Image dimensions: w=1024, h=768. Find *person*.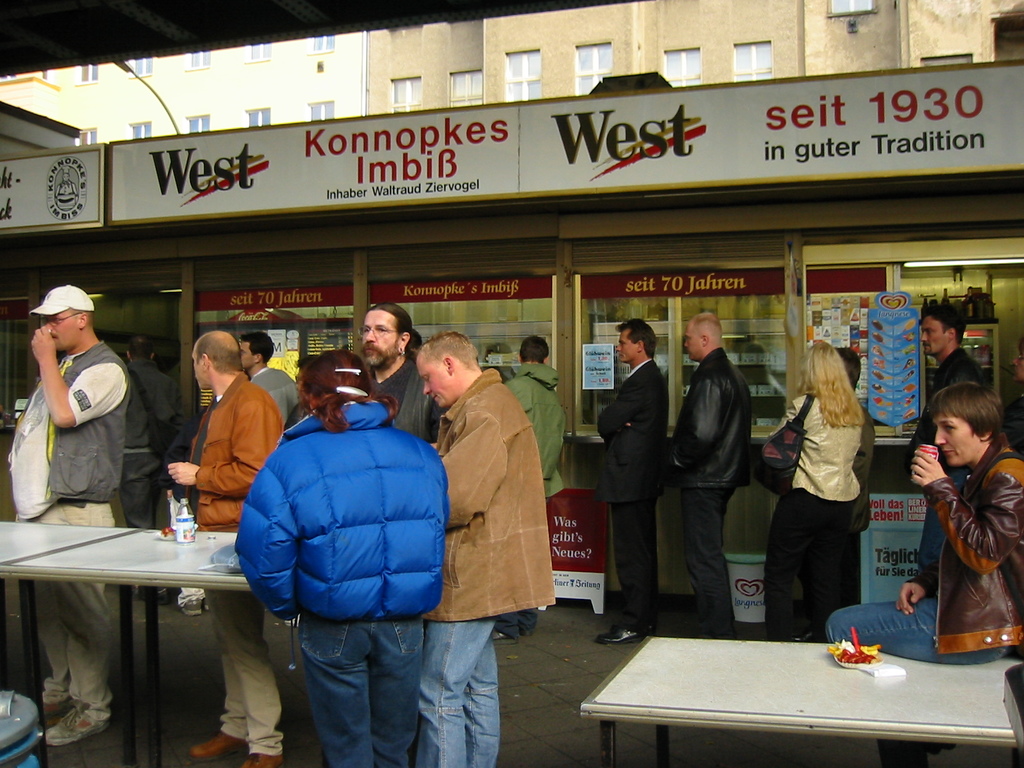
bbox=[113, 332, 181, 605].
